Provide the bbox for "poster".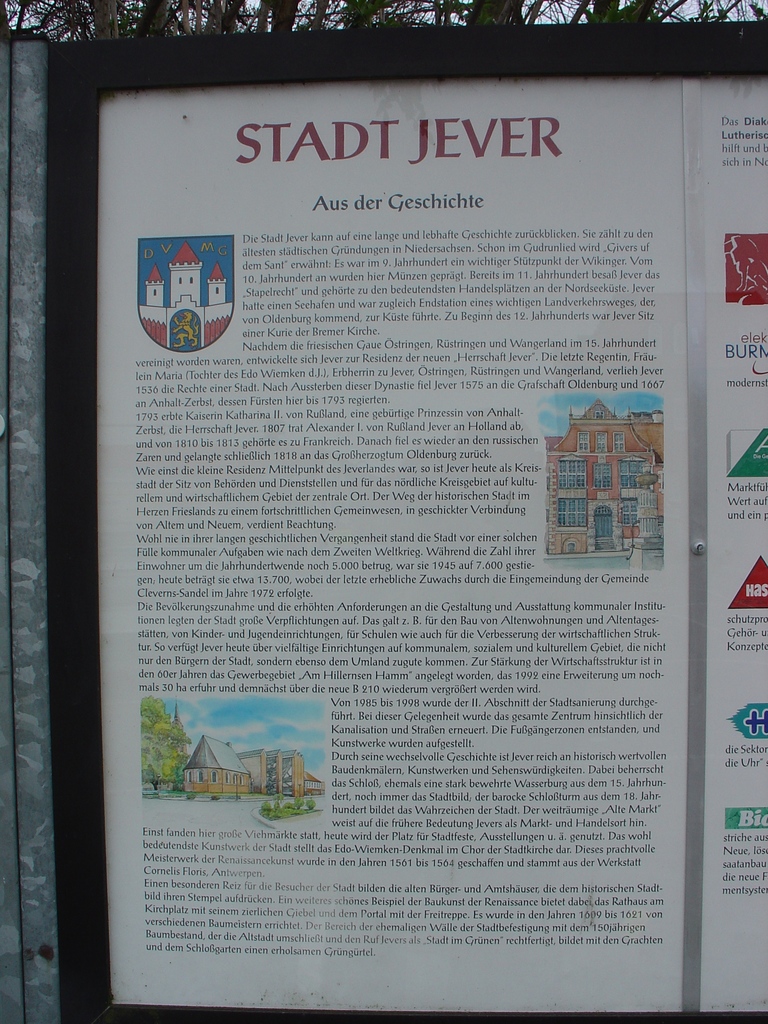
<bbox>103, 78, 766, 1007</bbox>.
